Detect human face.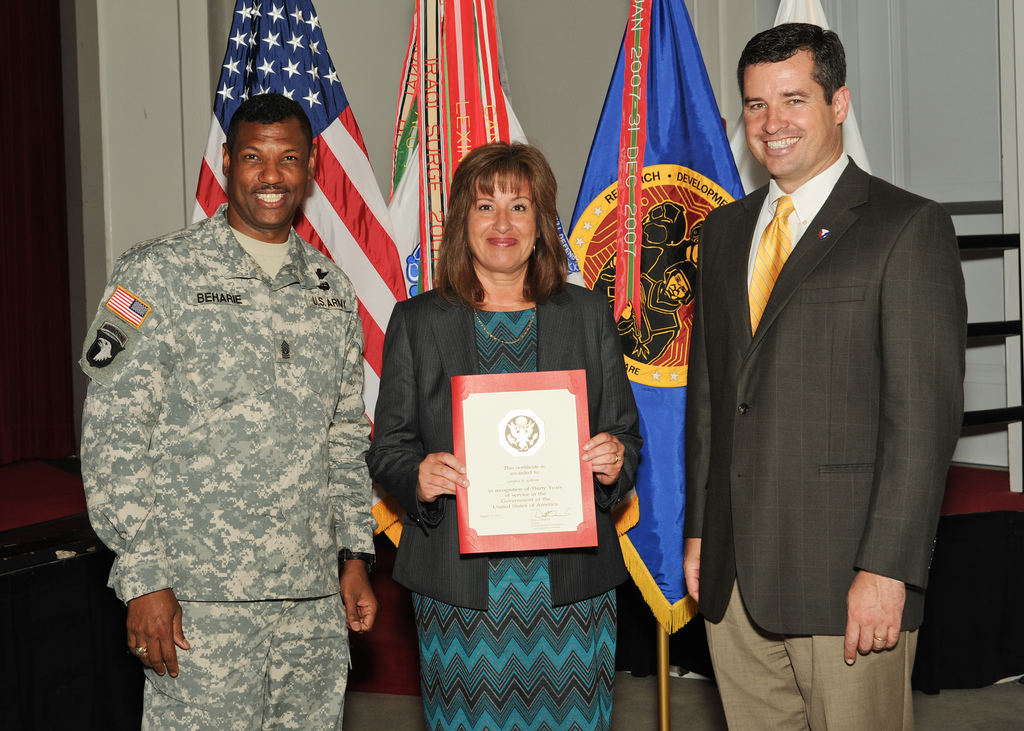
Detected at [x1=226, y1=123, x2=309, y2=228].
